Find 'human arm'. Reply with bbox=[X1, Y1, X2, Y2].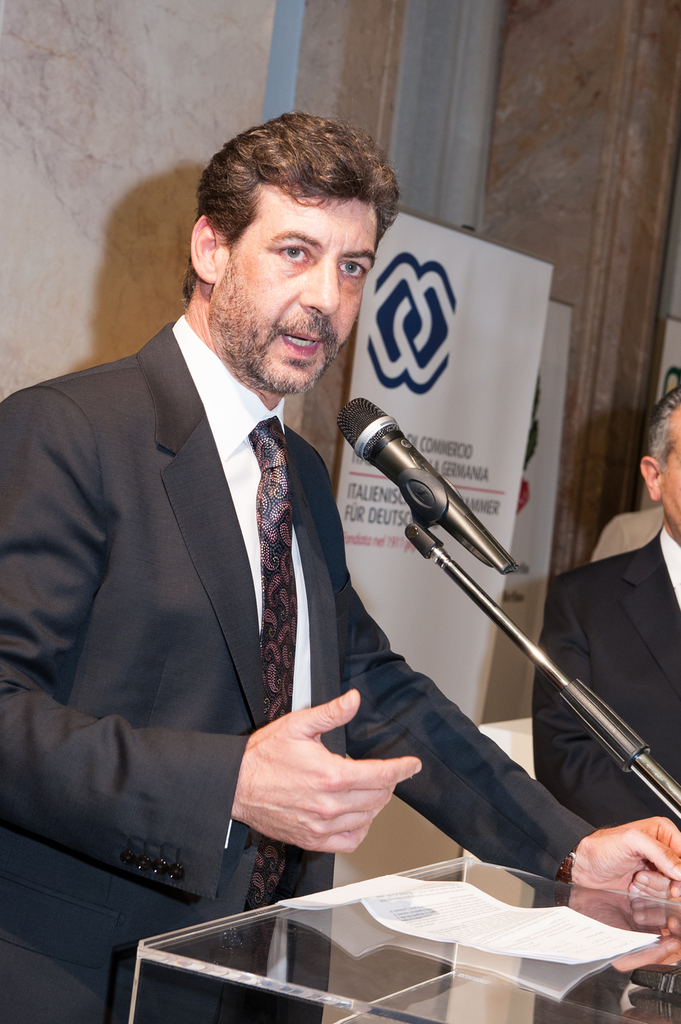
bbox=[321, 460, 679, 904].
